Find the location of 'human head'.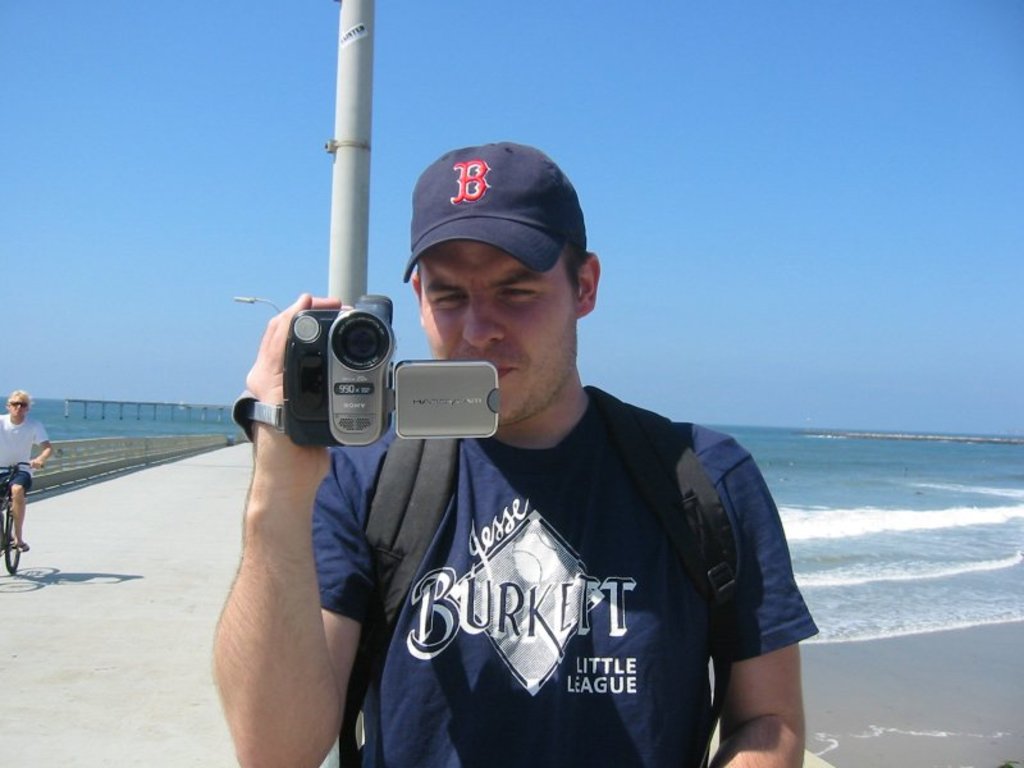
Location: (396, 141, 600, 413).
